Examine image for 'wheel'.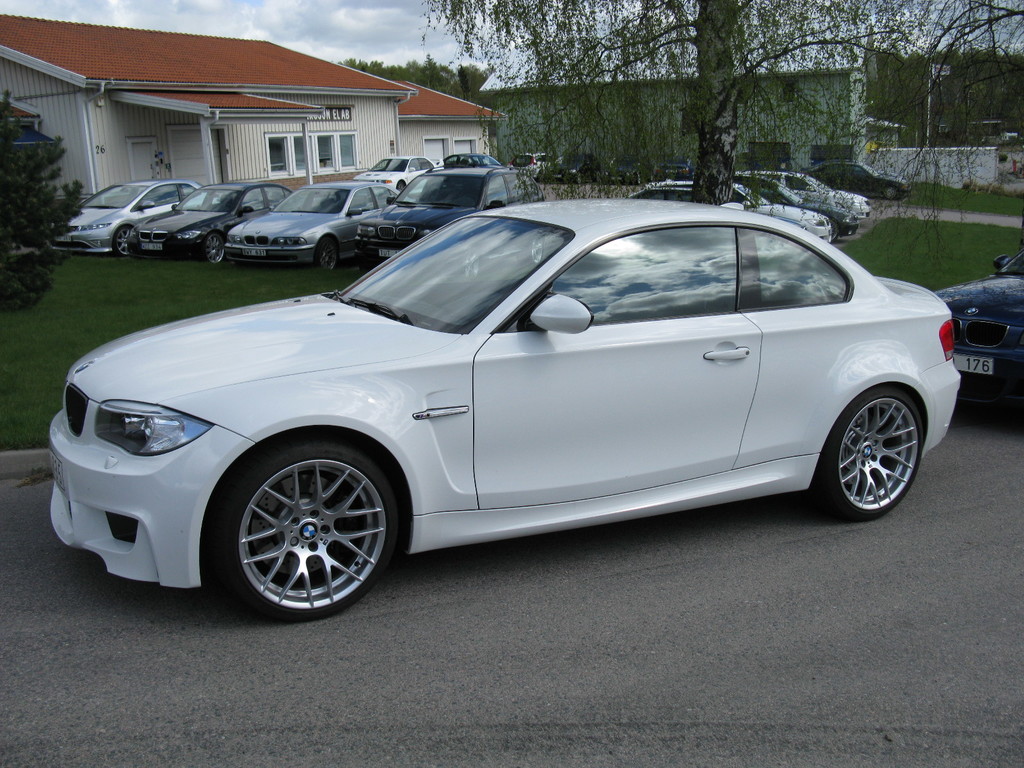
Examination result: (left=209, top=443, right=396, bottom=615).
